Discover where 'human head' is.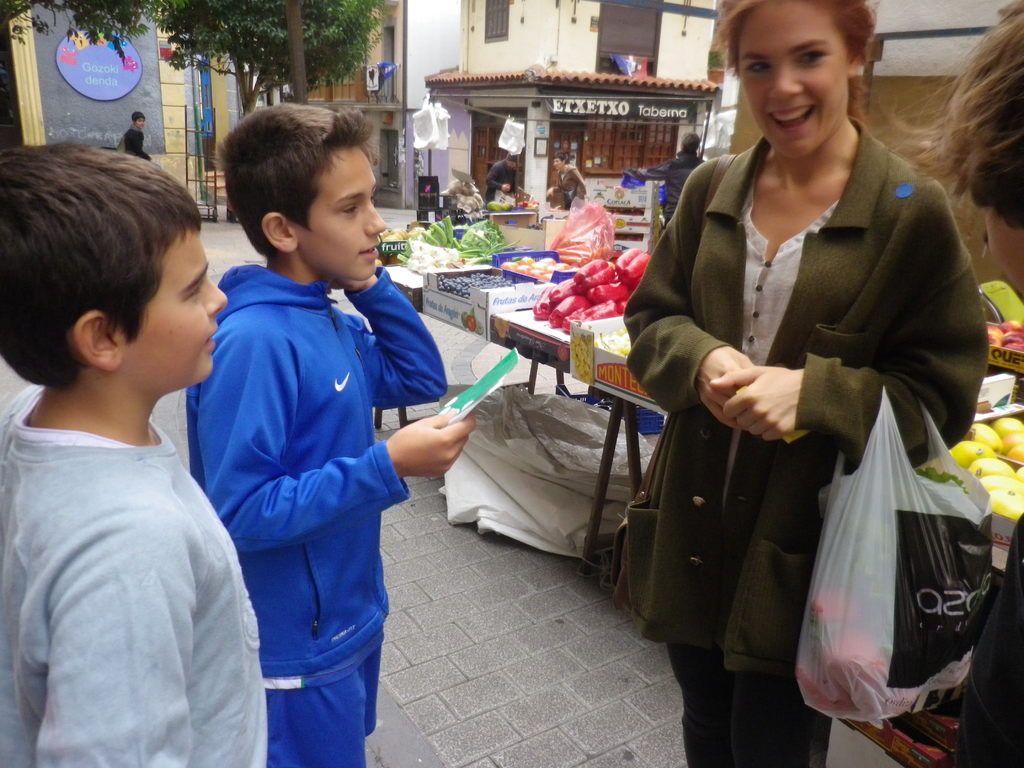
Discovered at select_region(710, 0, 877, 165).
